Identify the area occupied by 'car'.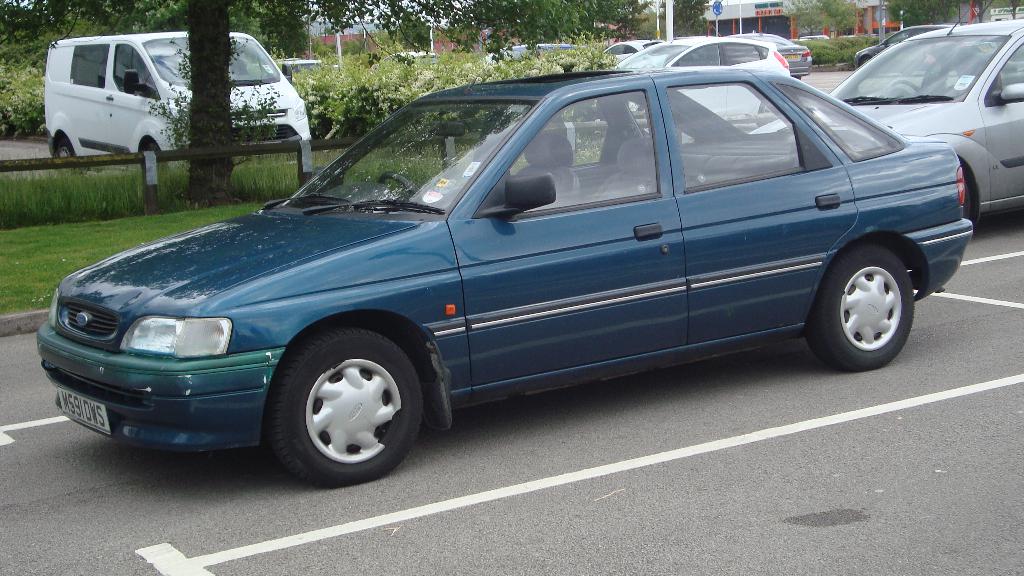
Area: 737:17:1023:230.
